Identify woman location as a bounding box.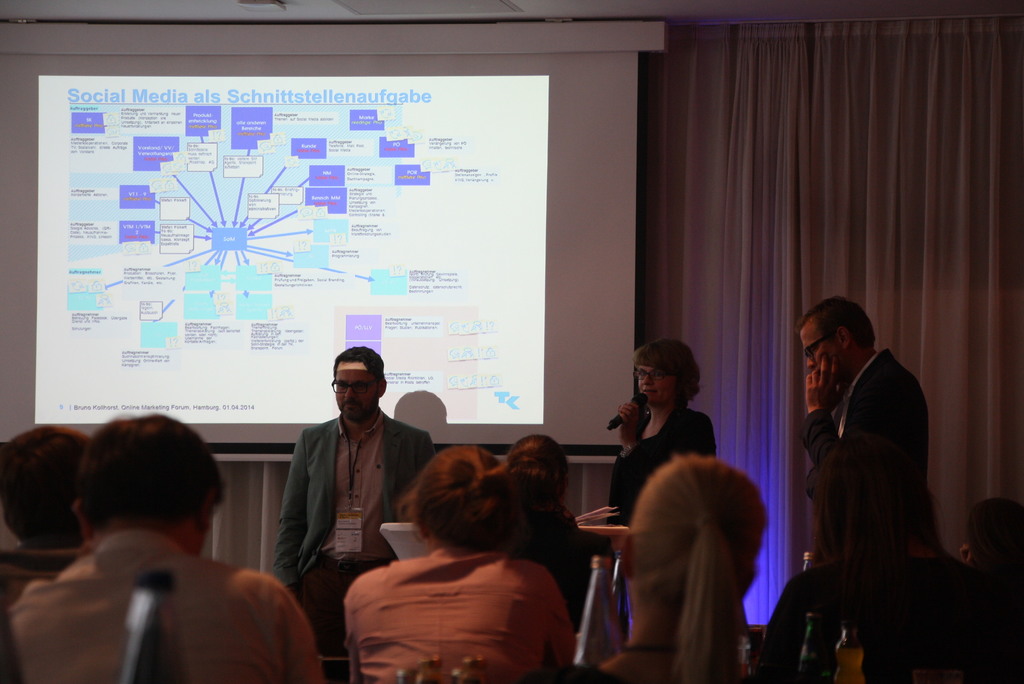
bbox=(340, 440, 580, 683).
